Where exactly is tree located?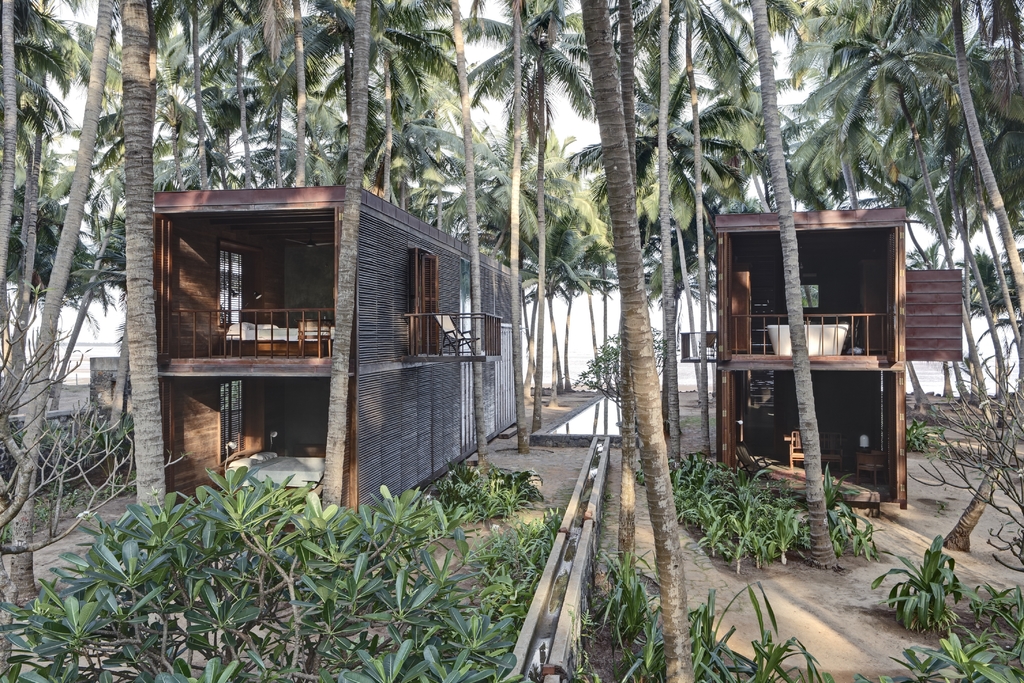
Its bounding box is 202/0/269/193.
